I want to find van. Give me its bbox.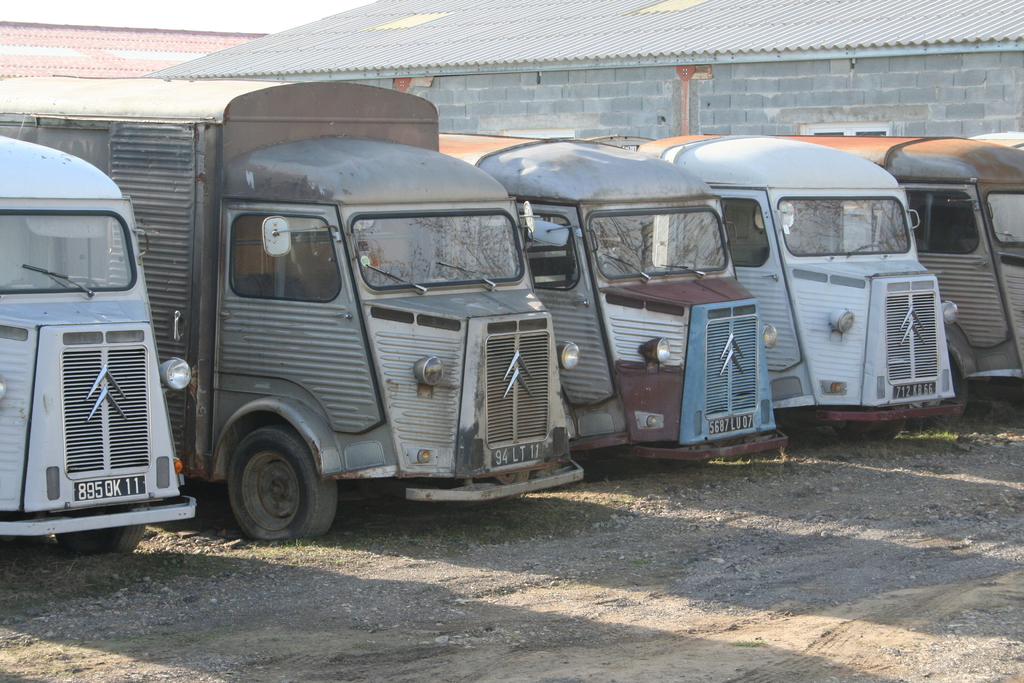
{"left": 778, "top": 128, "right": 1023, "bottom": 429}.
